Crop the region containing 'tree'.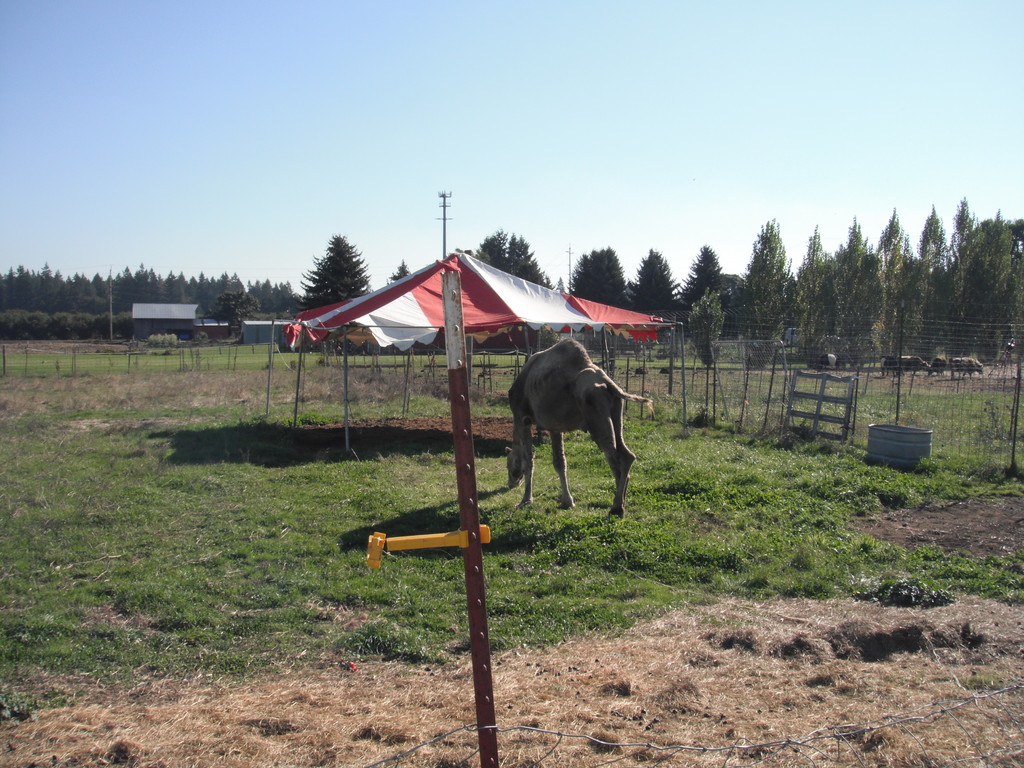
Crop region: bbox=[690, 292, 726, 367].
